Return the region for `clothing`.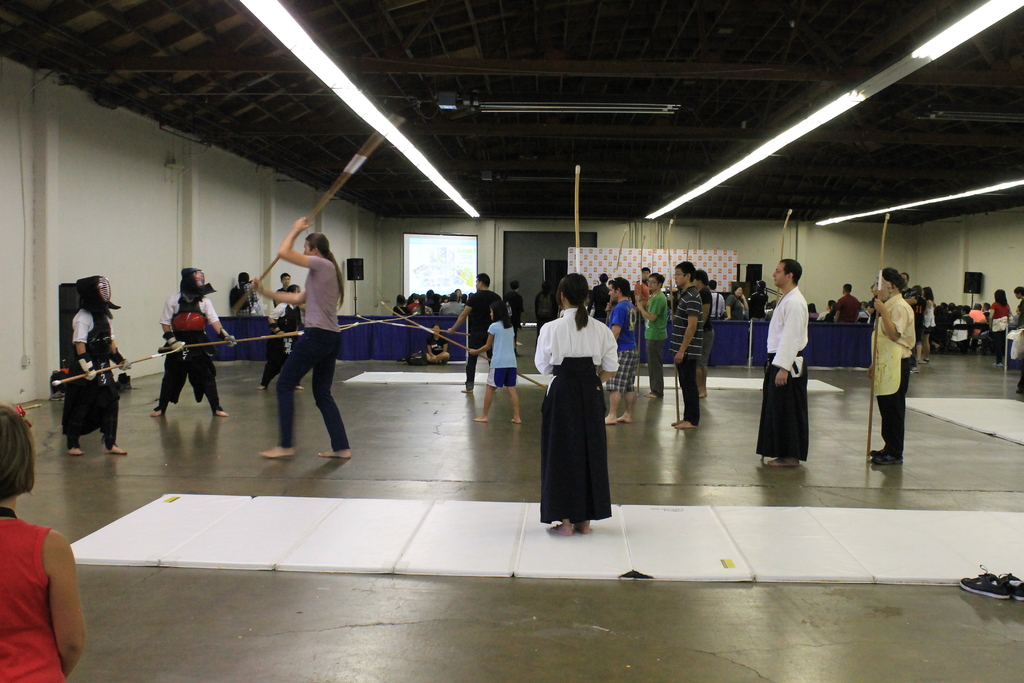
<region>278, 286, 296, 315</region>.
